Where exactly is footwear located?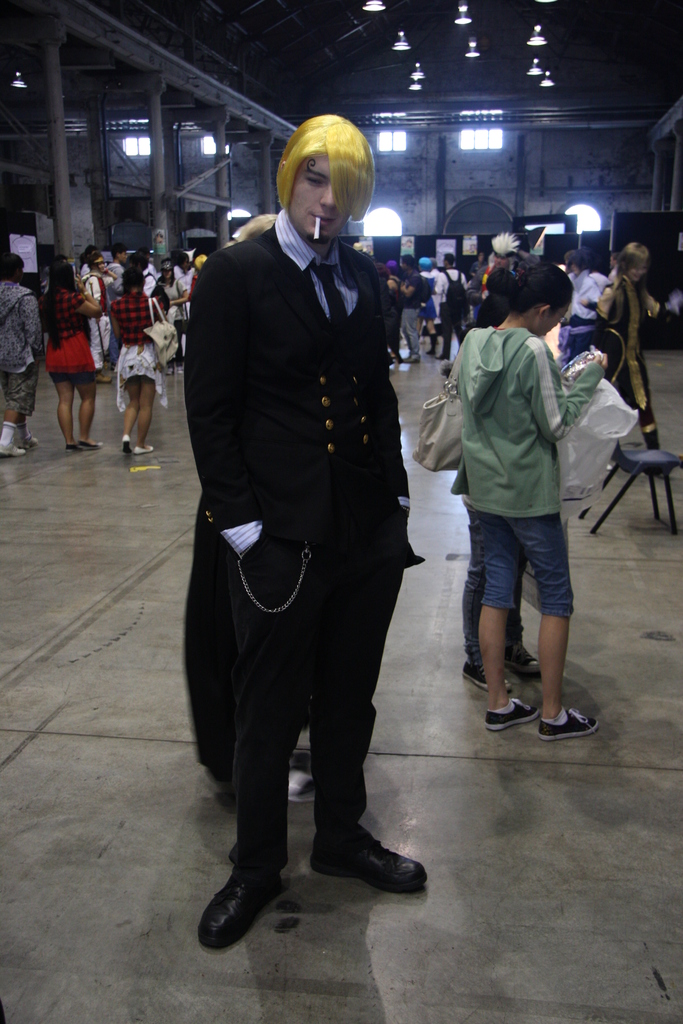
Its bounding box is 309, 815, 433, 911.
